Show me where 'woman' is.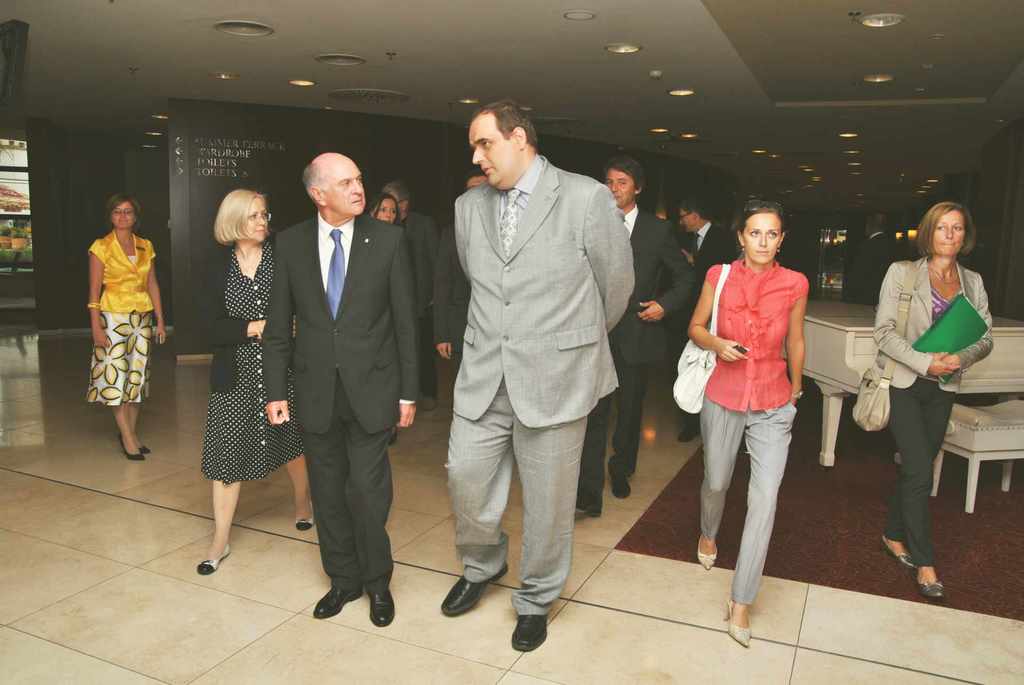
'woman' is at l=85, t=193, r=166, b=459.
